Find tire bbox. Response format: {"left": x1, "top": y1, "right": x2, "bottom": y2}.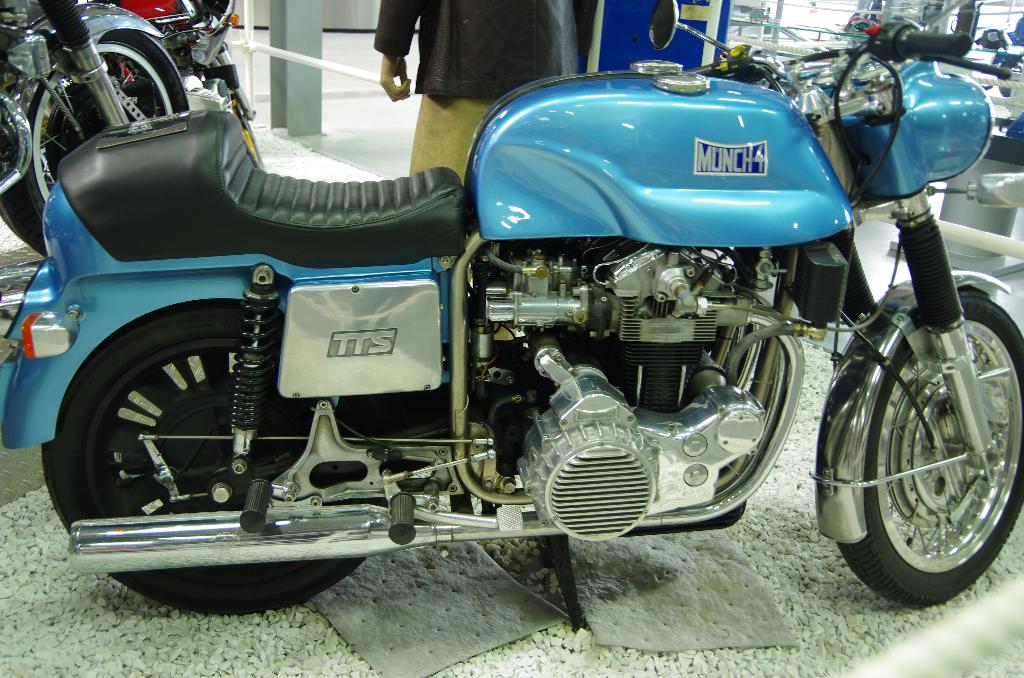
{"left": 0, "top": 36, "right": 178, "bottom": 259}.
